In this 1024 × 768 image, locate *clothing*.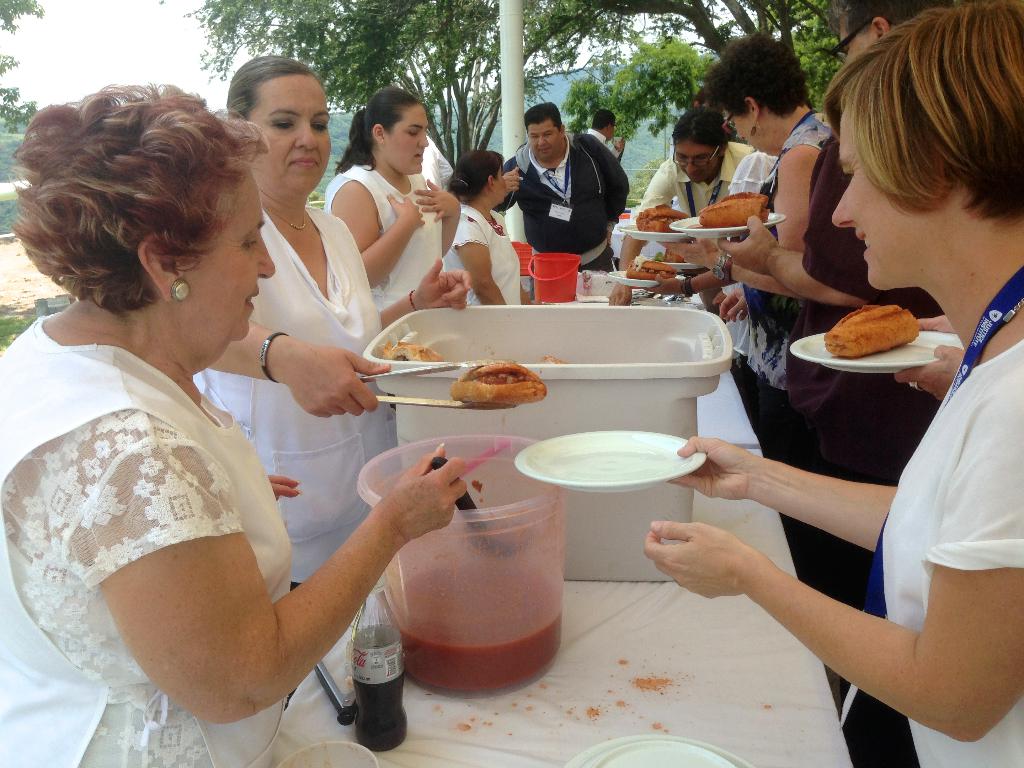
Bounding box: bbox=[860, 291, 1023, 765].
